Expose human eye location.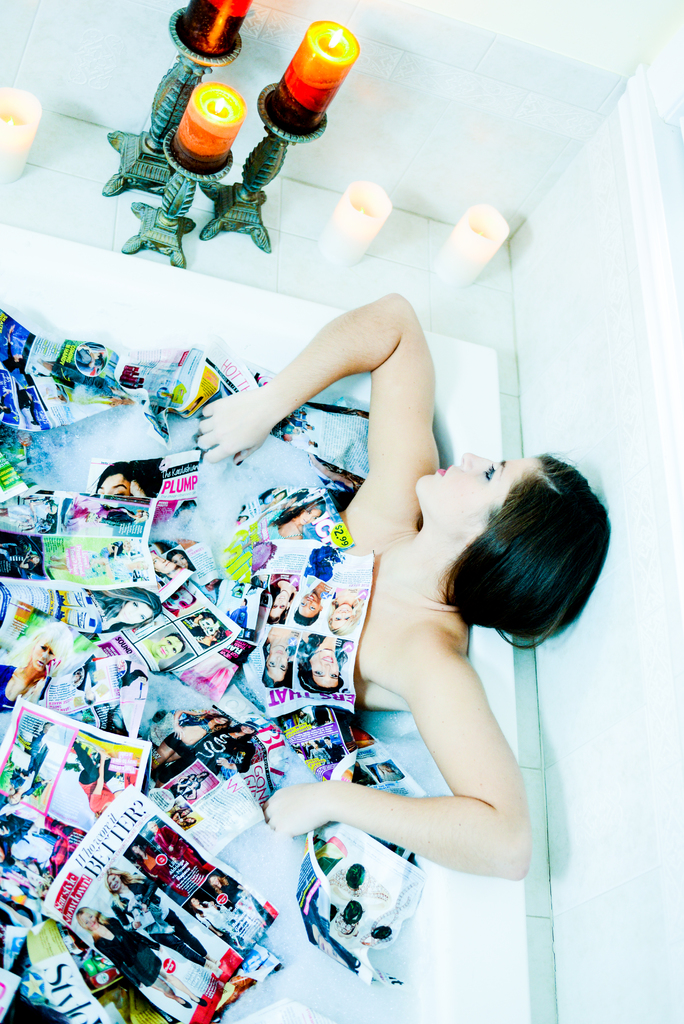
Exposed at region(279, 604, 286, 607).
